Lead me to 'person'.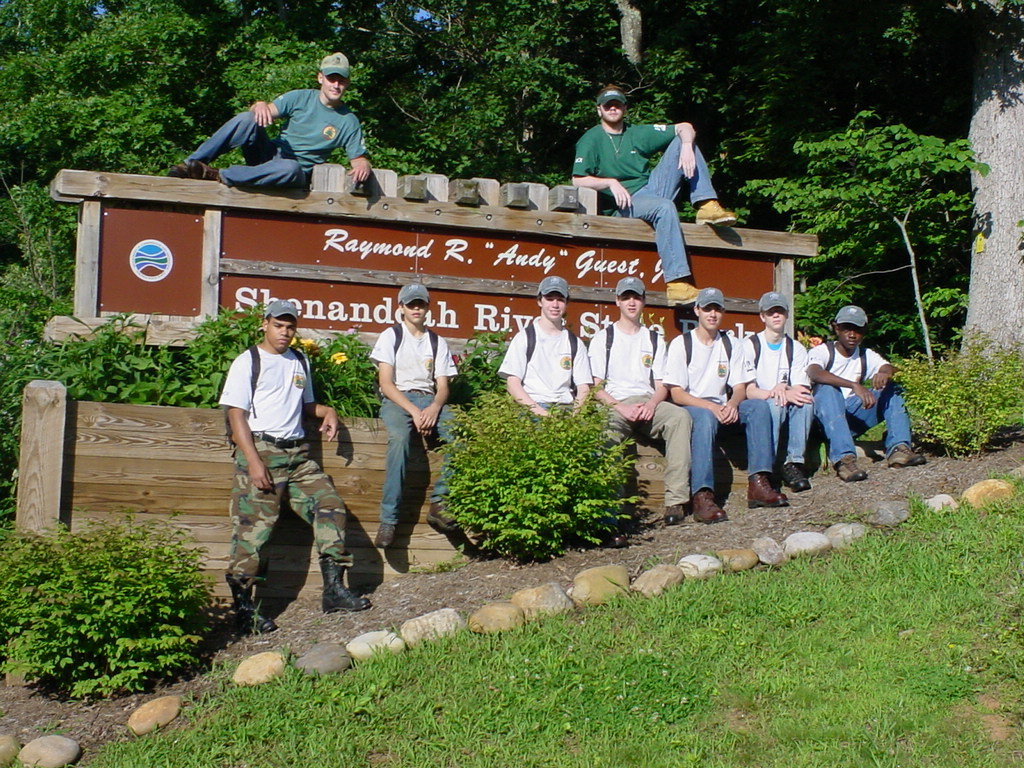
Lead to x1=738 y1=297 x2=816 y2=505.
